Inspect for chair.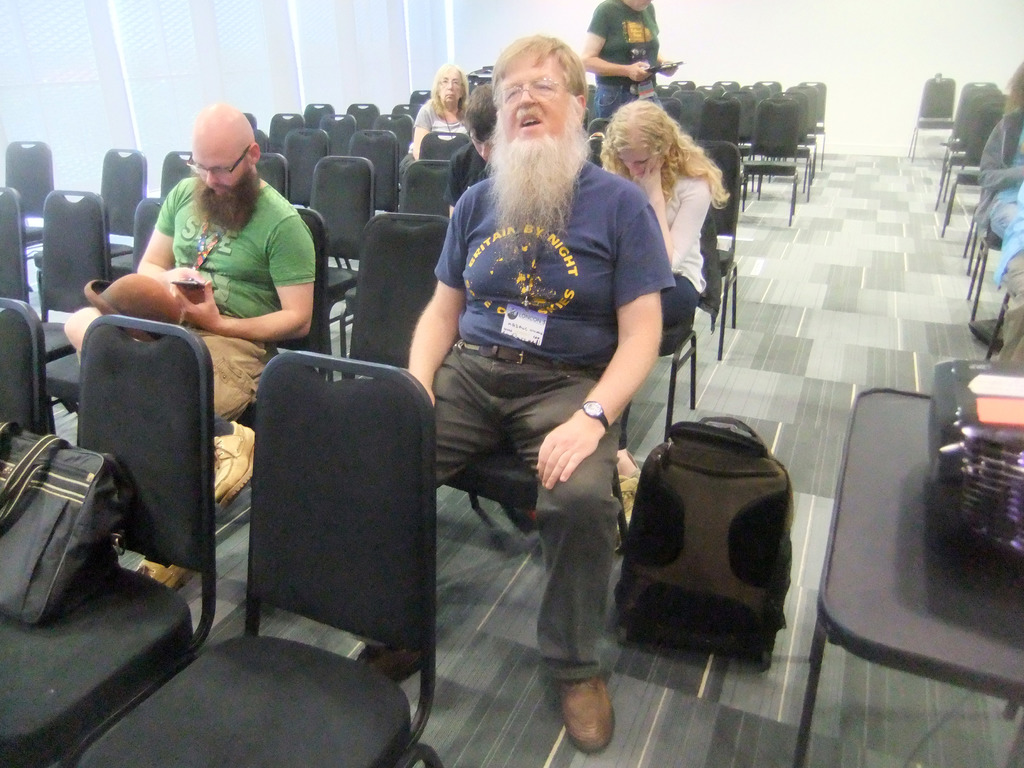
Inspection: (left=308, top=154, right=376, bottom=316).
